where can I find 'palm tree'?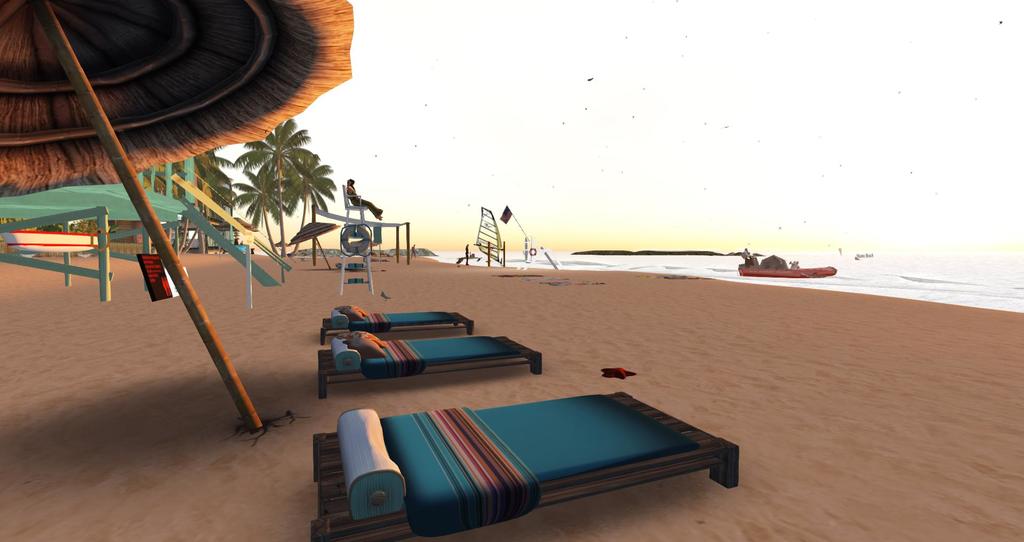
You can find it at crop(232, 113, 332, 288).
